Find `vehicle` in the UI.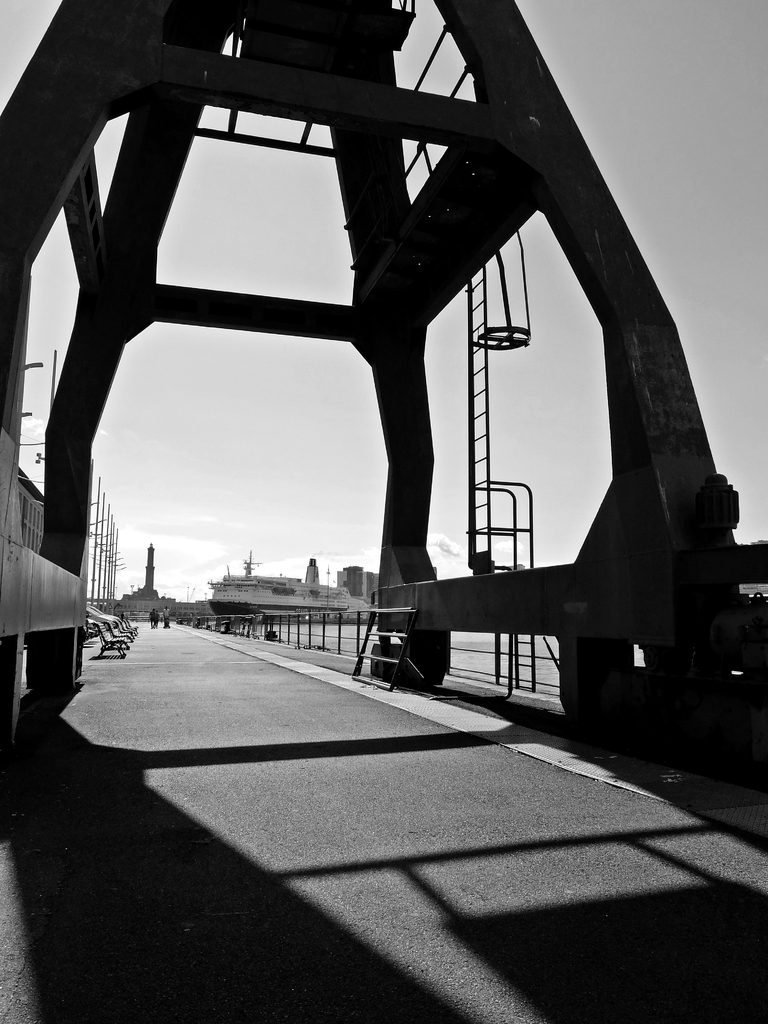
UI element at (207,553,353,624).
